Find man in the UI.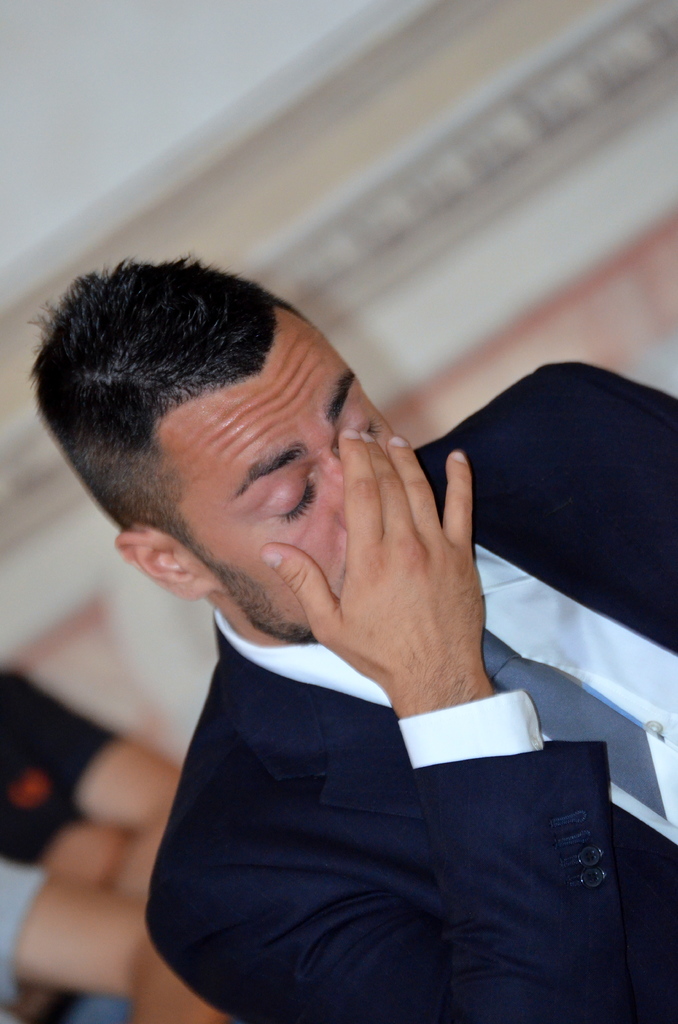
UI element at 0 860 223 1023.
